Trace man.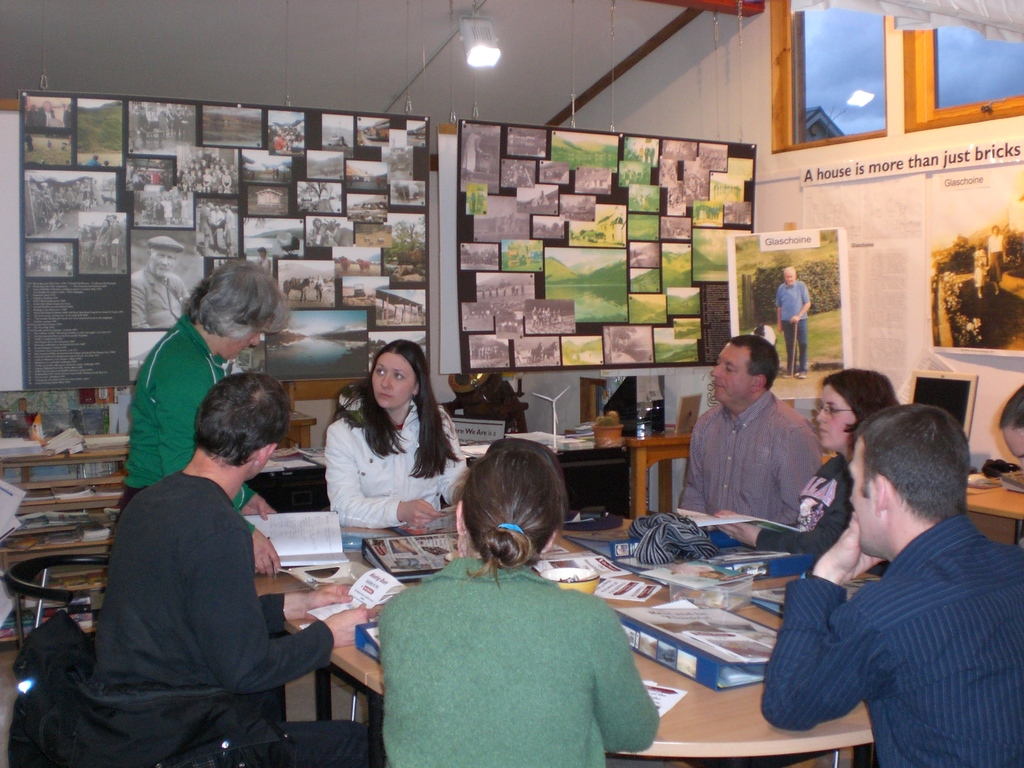
Traced to bbox(211, 204, 223, 248).
